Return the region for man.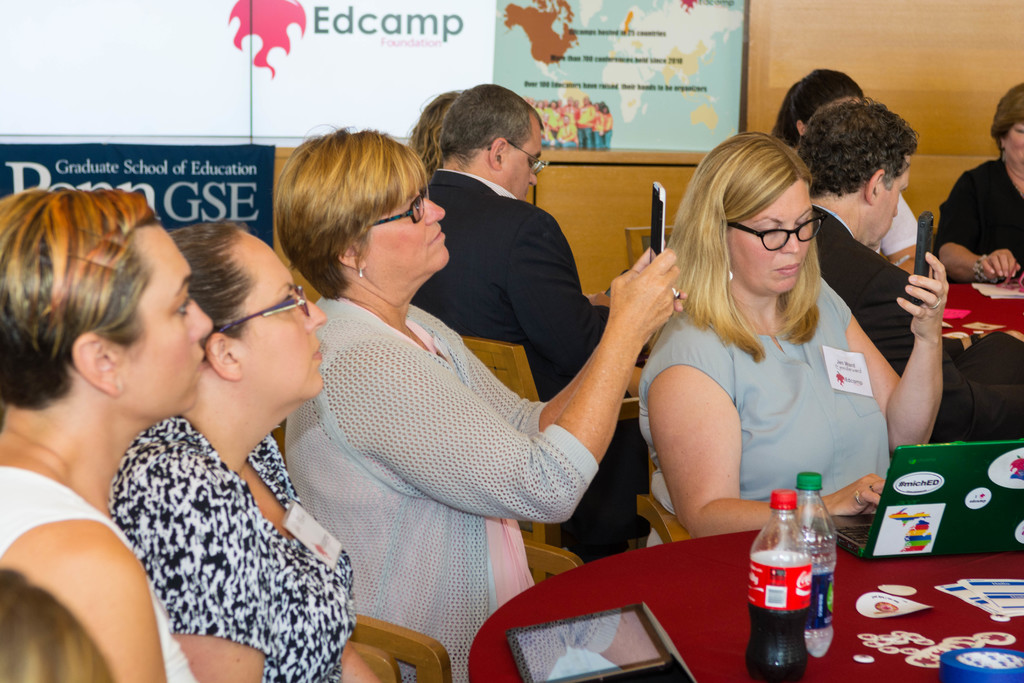
(left=813, top=97, right=1023, bottom=447).
